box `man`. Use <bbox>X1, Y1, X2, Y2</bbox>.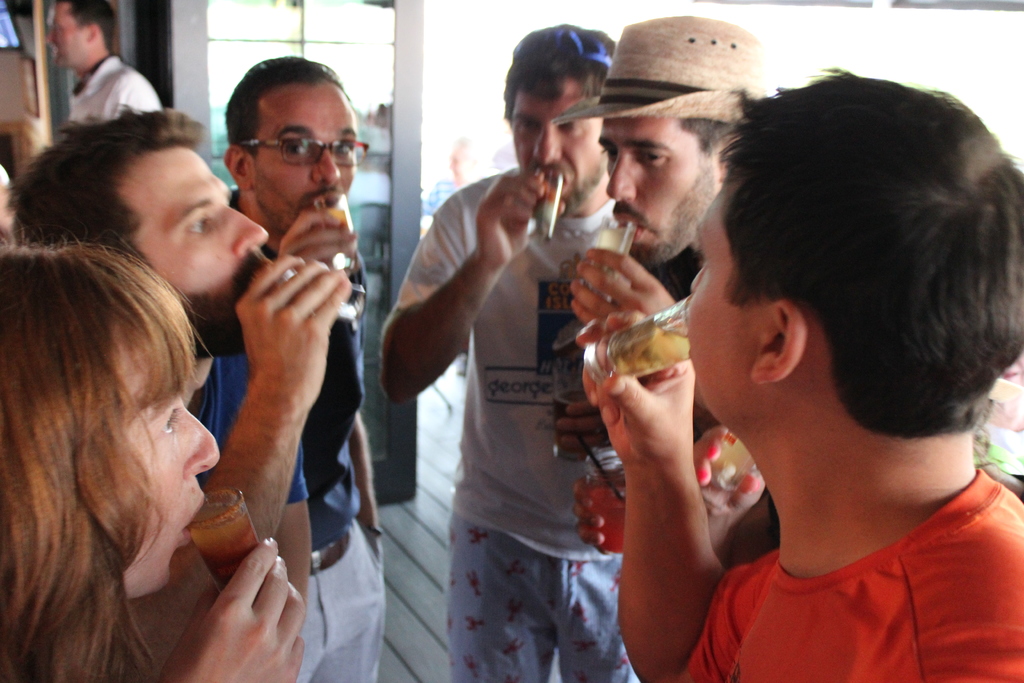
<bbox>43, 0, 157, 135</bbox>.
